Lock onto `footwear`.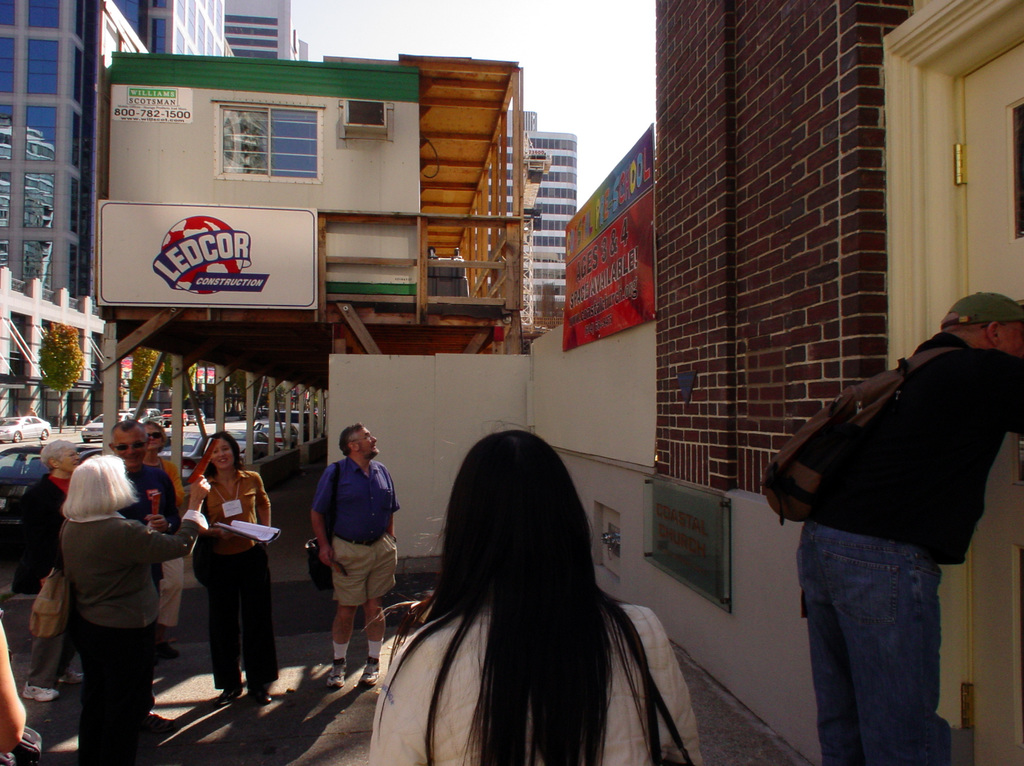
Locked: BBox(23, 683, 58, 699).
